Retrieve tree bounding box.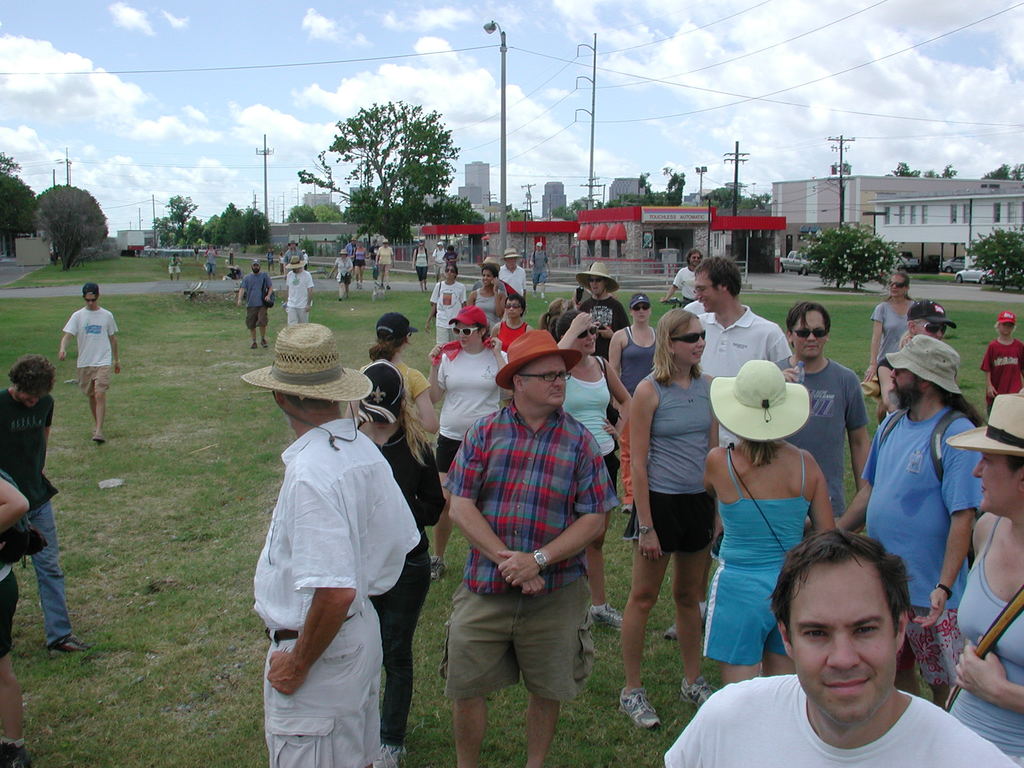
Bounding box: x1=792 y1=214 x2=893 y2=292.
